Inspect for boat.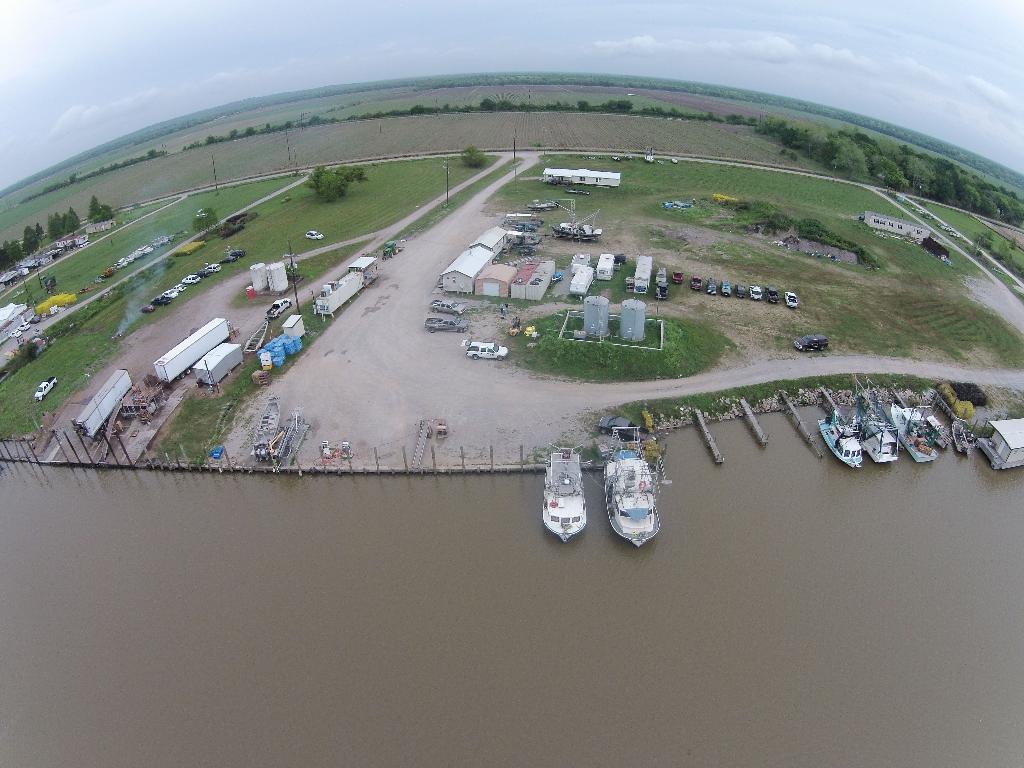
Inspection: bbox=[551, 272, 563, 284].
